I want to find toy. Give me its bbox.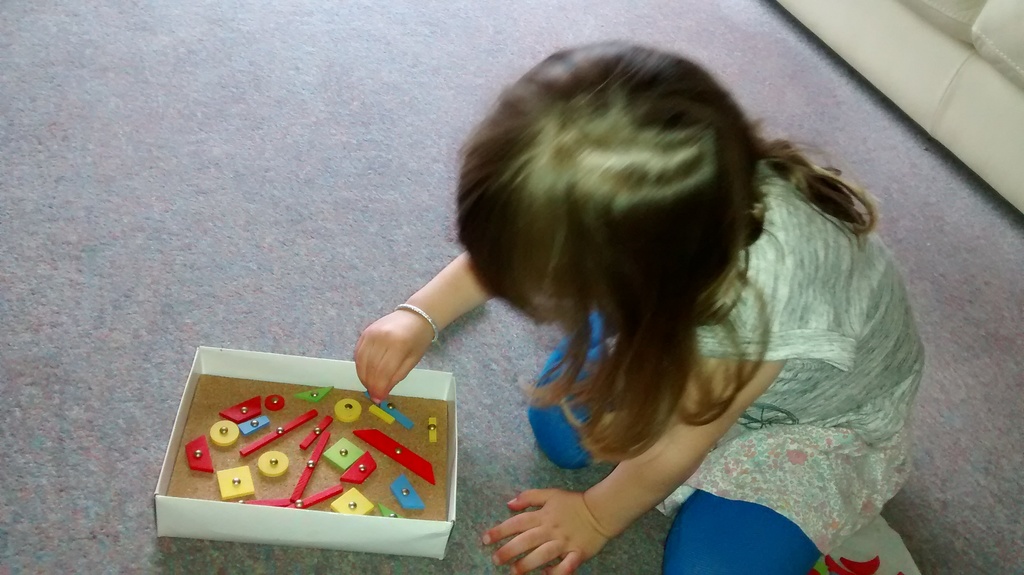
bbox=(332, 399, 364, 426).
